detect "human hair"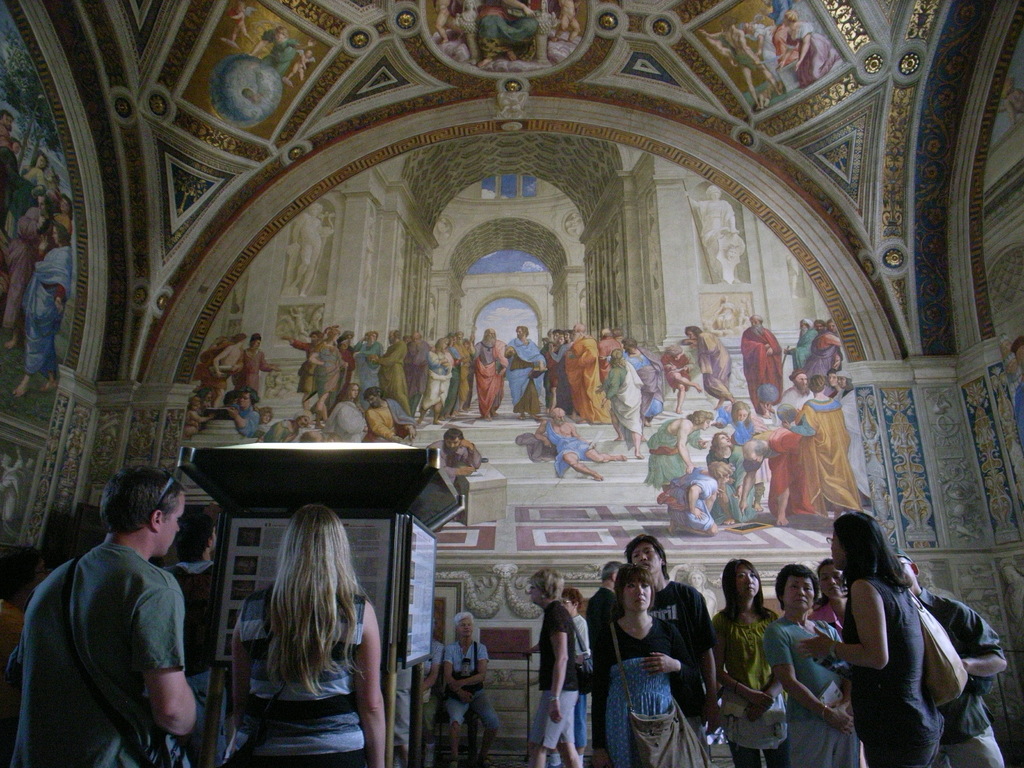
[x1=33, y1=151, x2=47, y2=167]
